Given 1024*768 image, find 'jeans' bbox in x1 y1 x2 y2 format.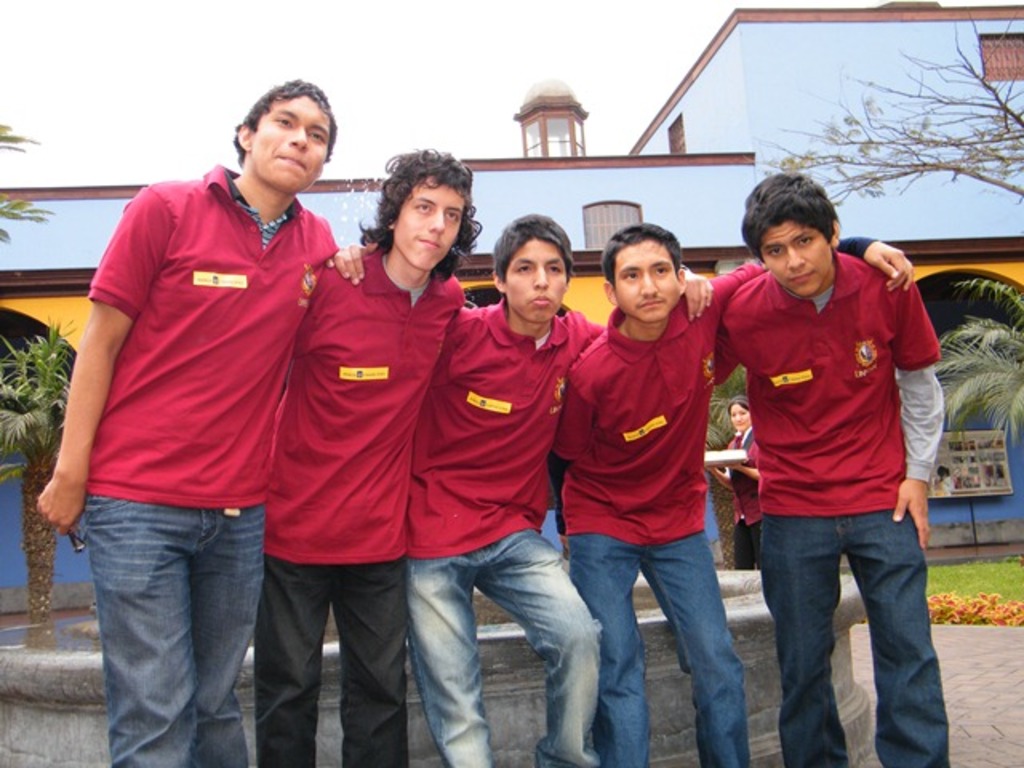
406 552 600 766.
